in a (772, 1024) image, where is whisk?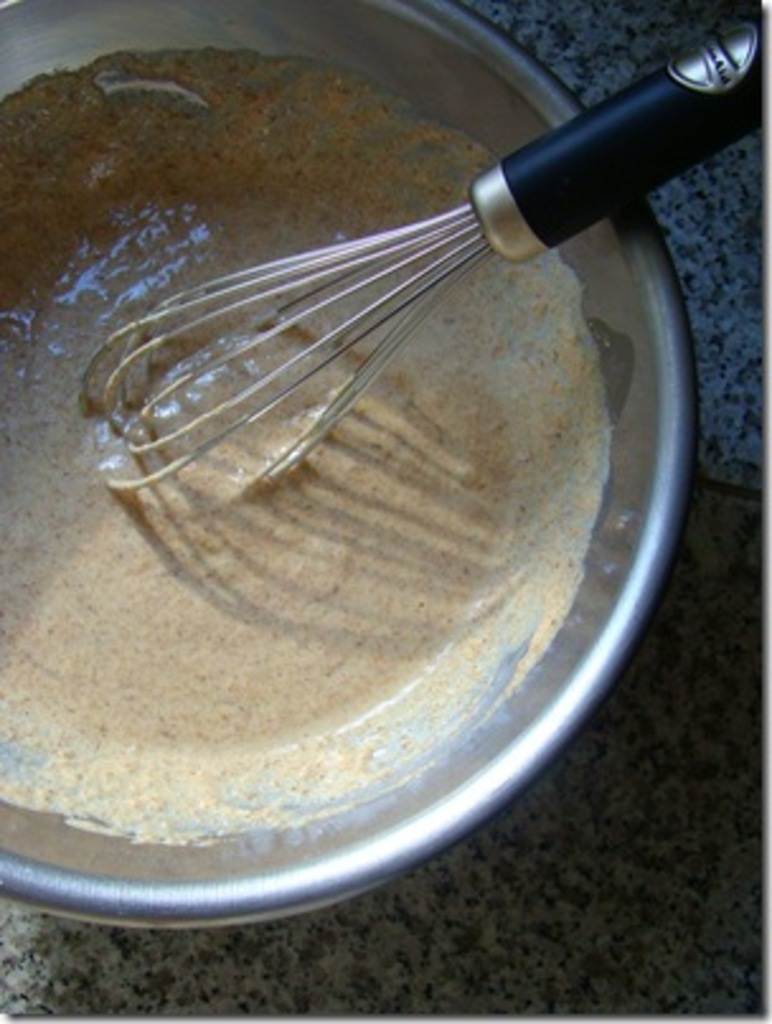
bbox(71, 10, 769, 501).
